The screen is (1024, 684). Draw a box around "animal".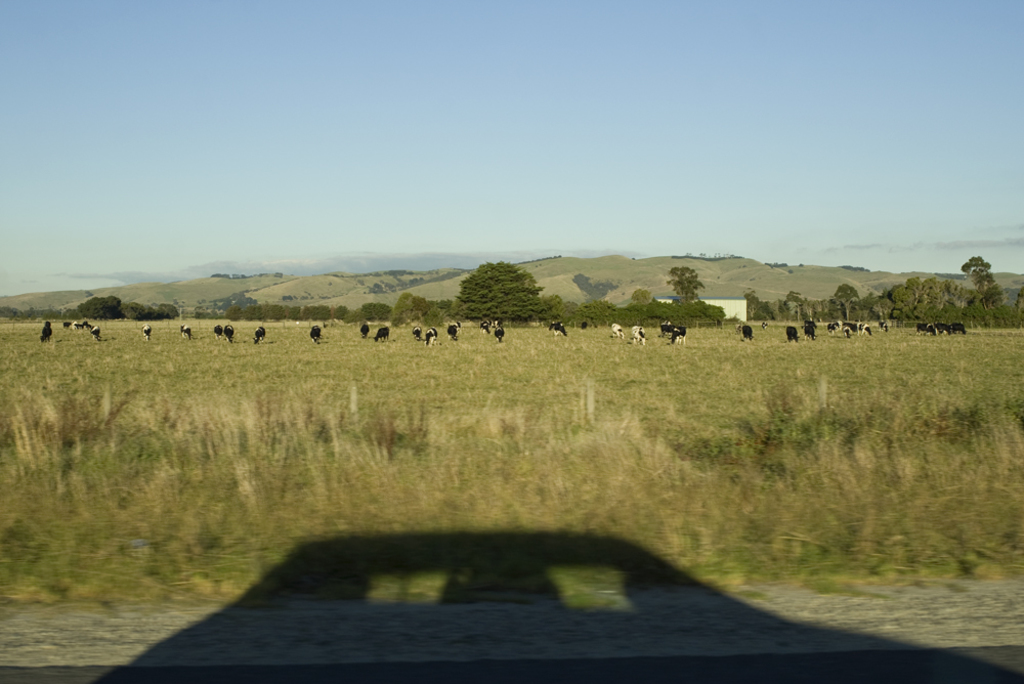
box(545, 315, 575, 337).
